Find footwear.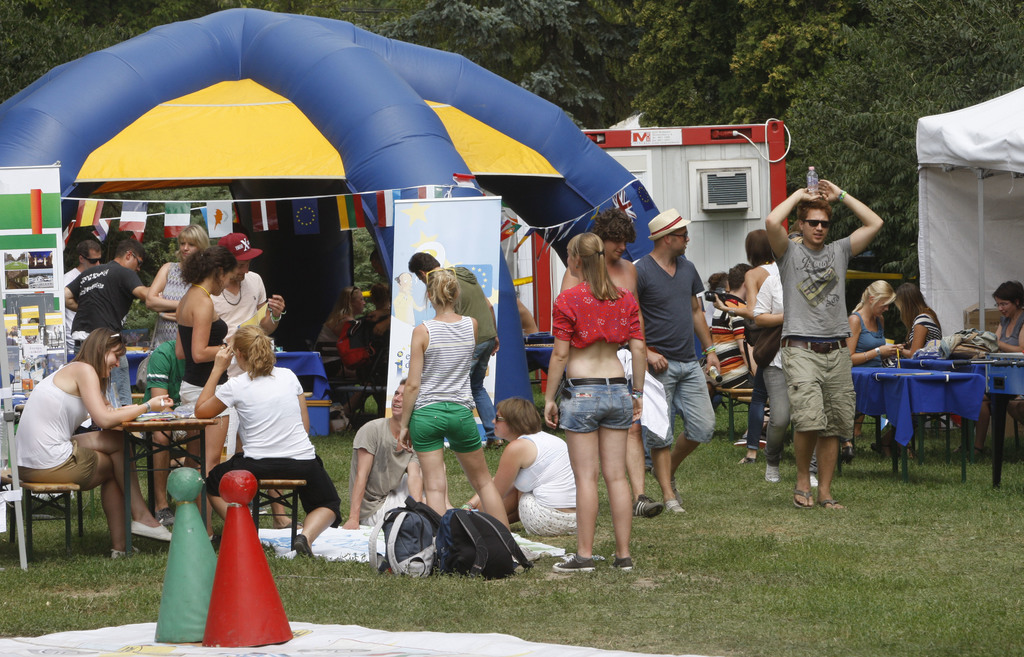
<box>611,554,633,569</box>.
